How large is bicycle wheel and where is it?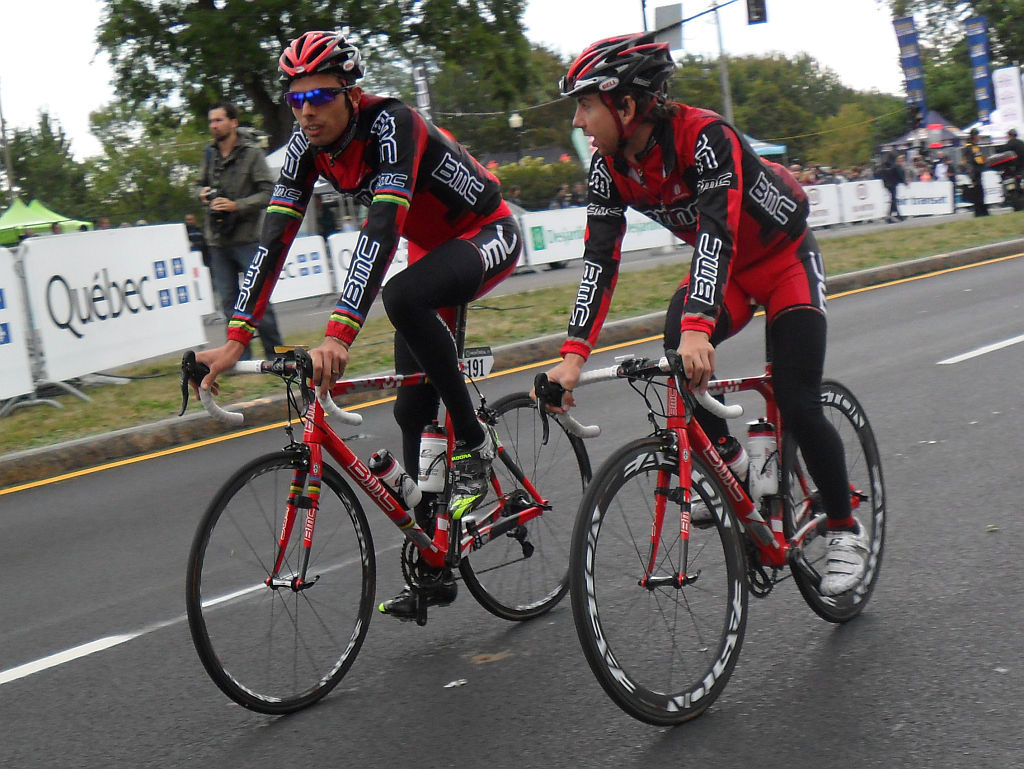
Bounding box: left=566, top=434, right=750, bottom=727.
